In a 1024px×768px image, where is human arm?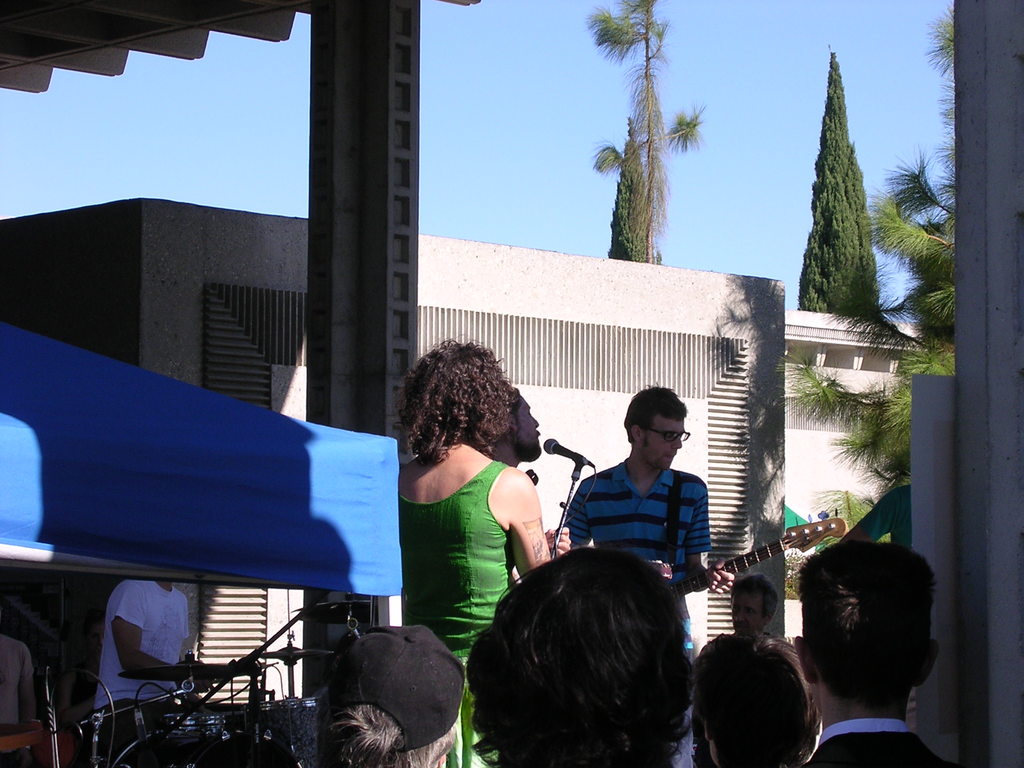
[left=109, top=582, right=179, bottom=675].
